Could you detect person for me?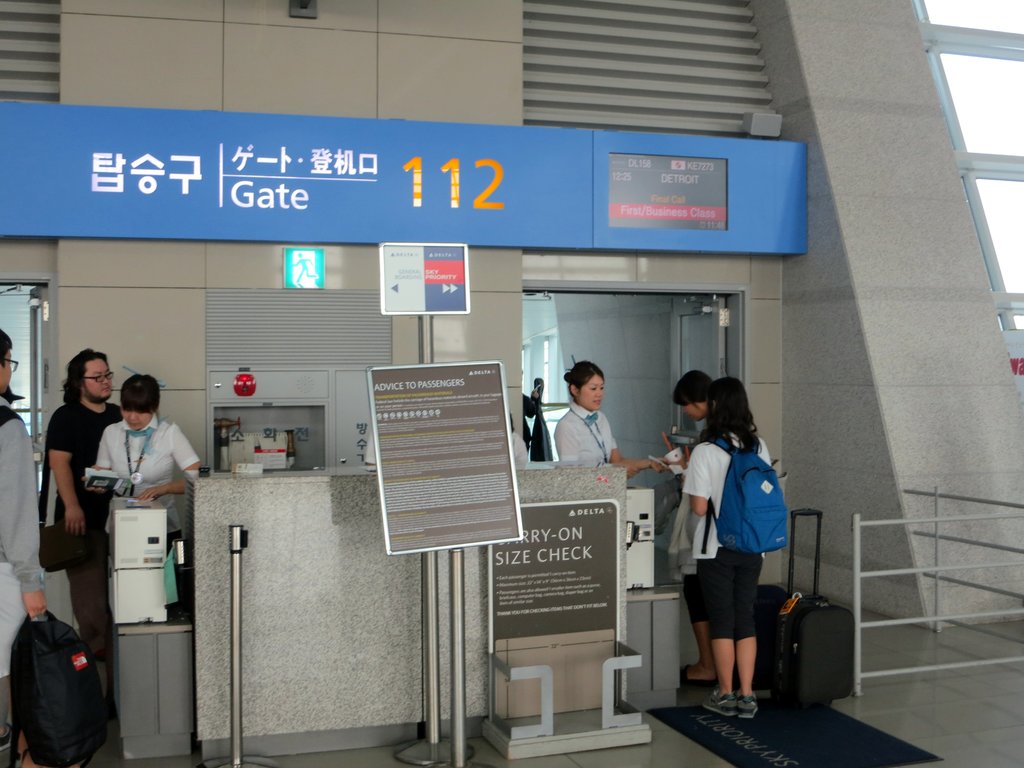
Detection result: crop(680, 373, 782, 720).
